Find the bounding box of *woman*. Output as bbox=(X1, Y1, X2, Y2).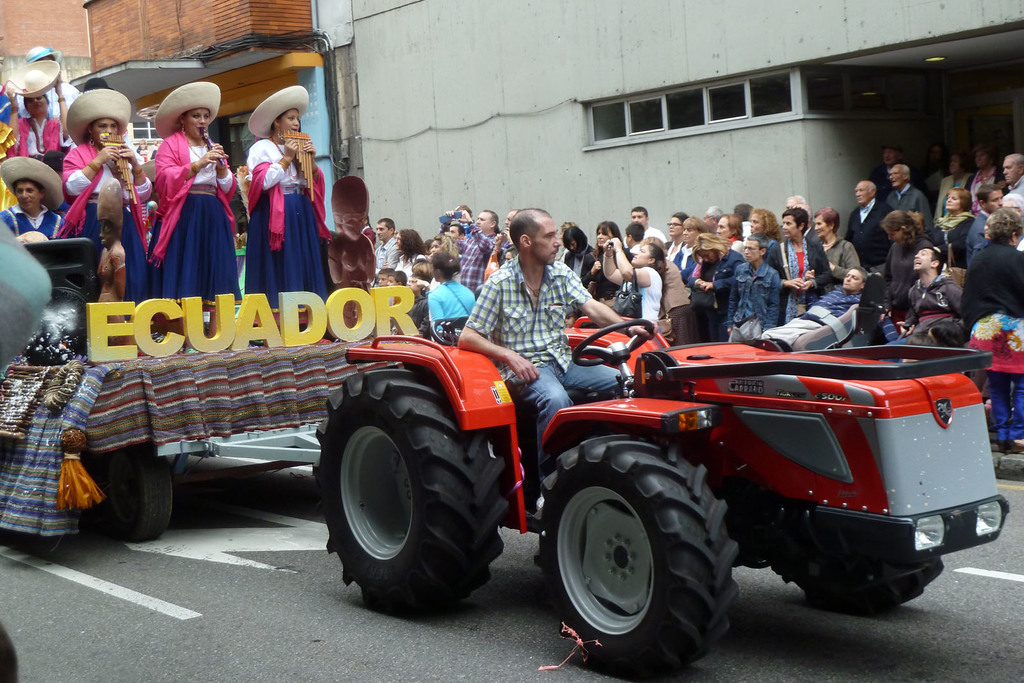
bbox=(715, 211, 744, 259).
